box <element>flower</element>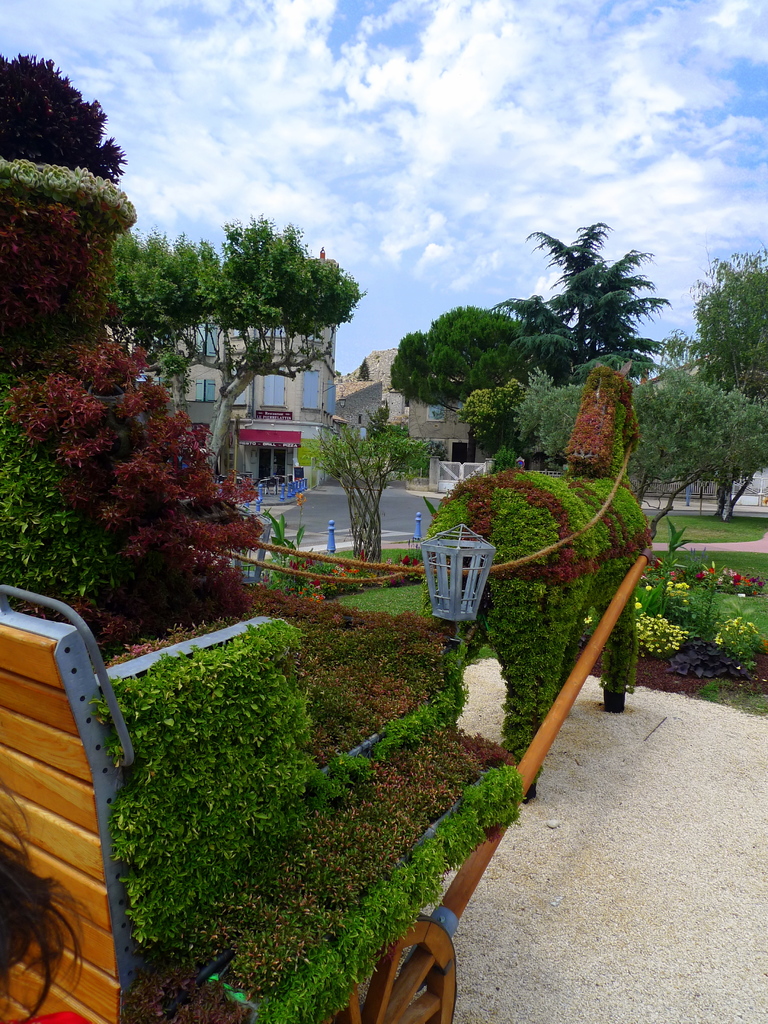
583, 615, 591, 624
